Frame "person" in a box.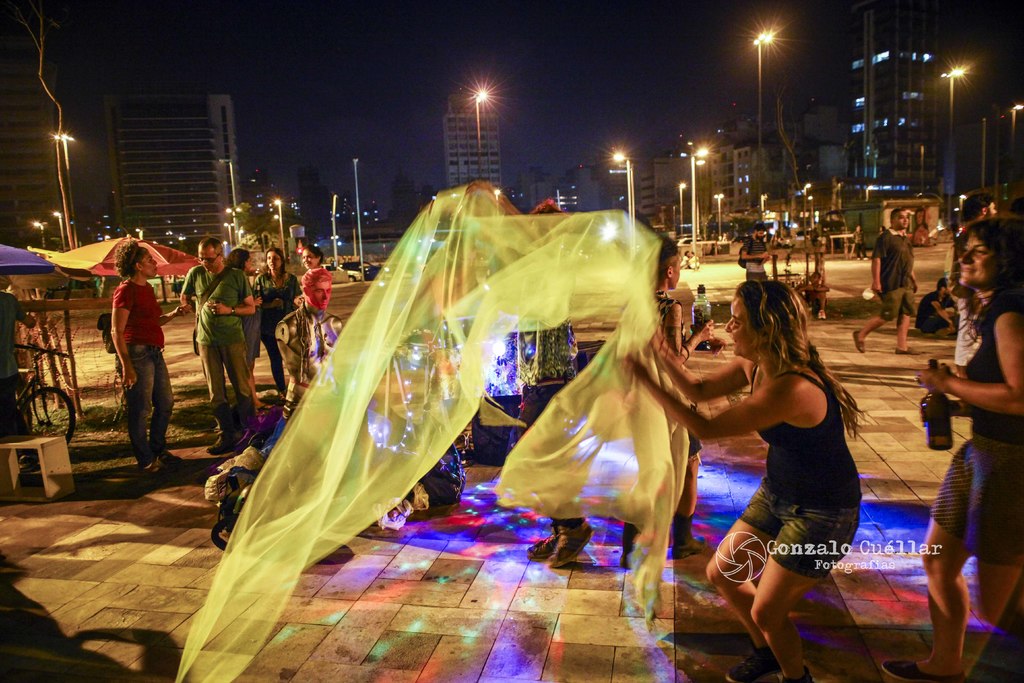
(463,185,590,568).
